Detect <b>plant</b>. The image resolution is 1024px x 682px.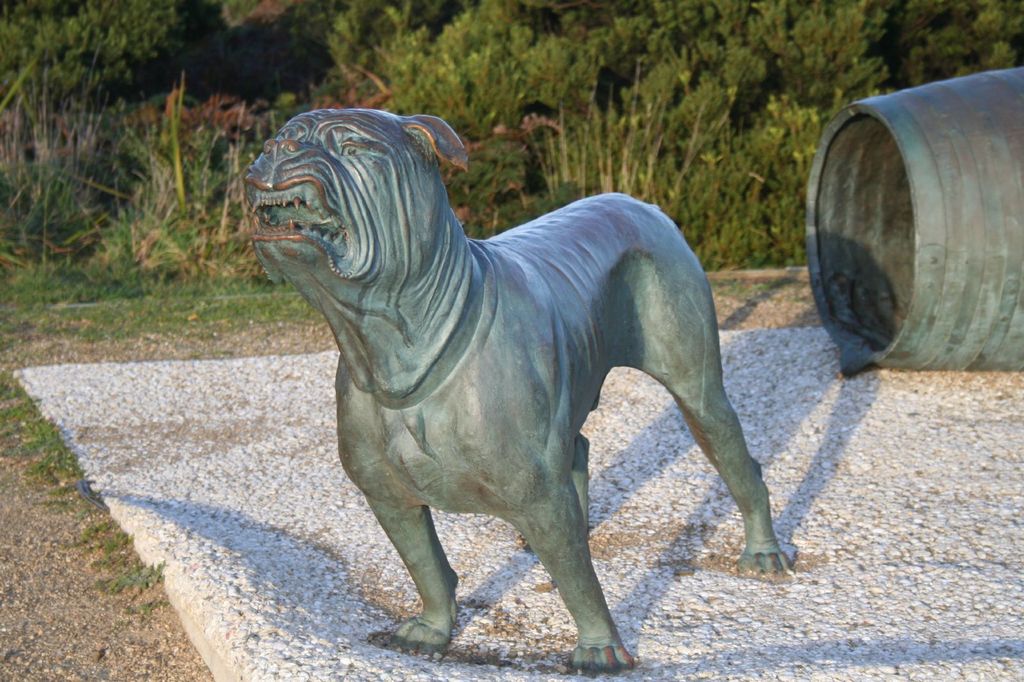
rect(5, 266, 321, 368).
